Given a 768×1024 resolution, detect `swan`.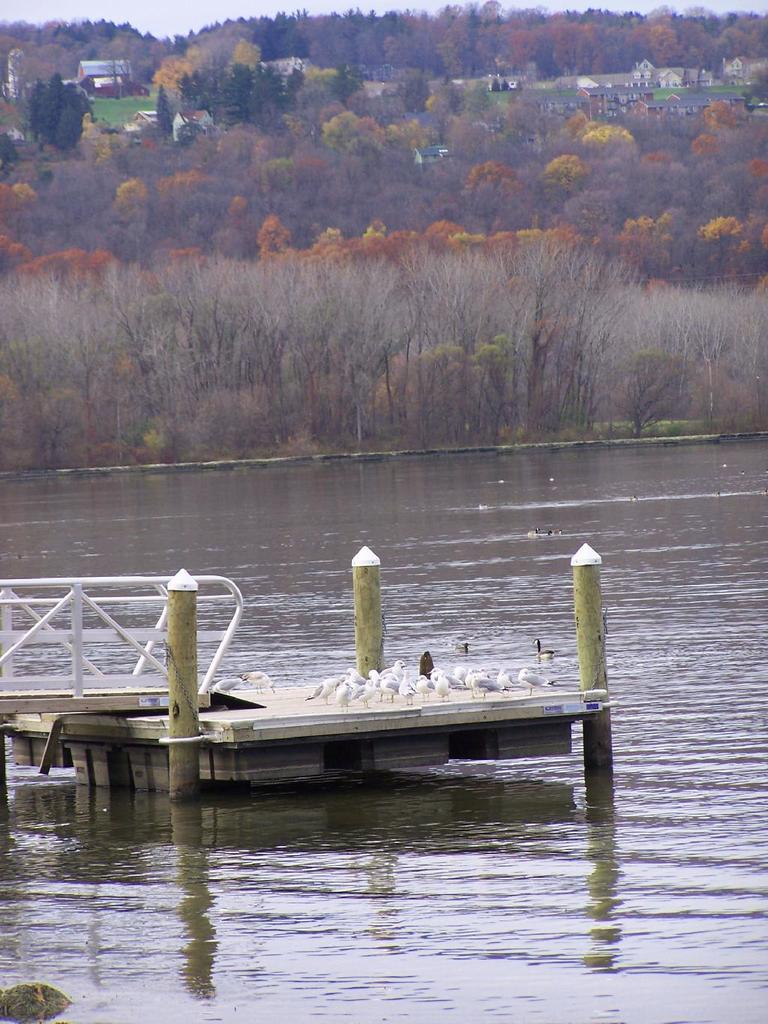
detection(528, 638, 554, 659).
